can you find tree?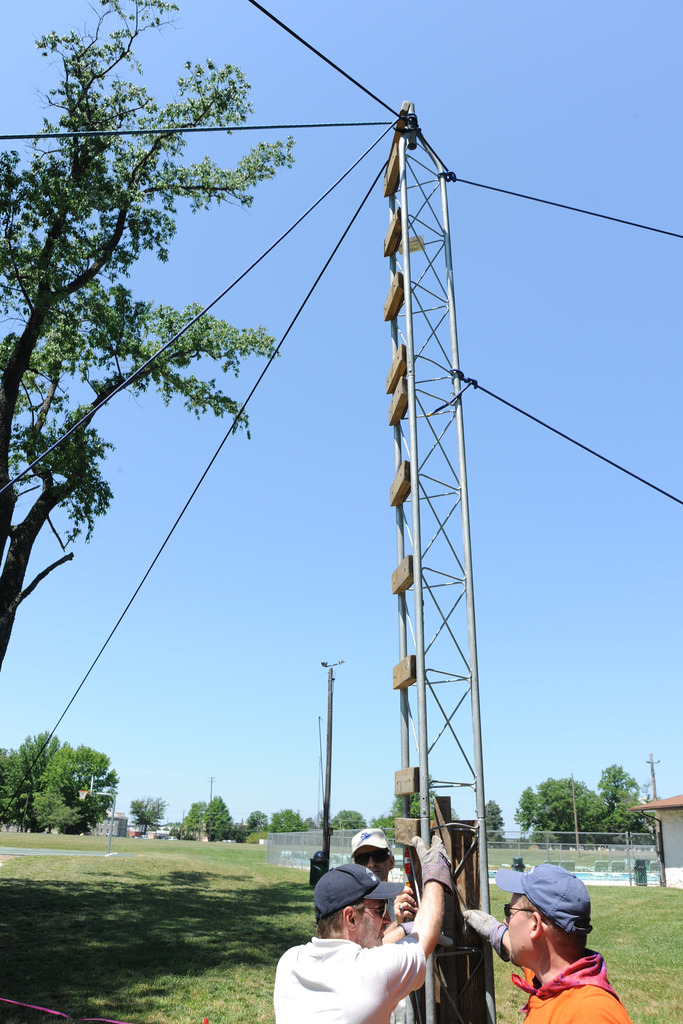
Yes, bounding box: bbox=(477, 803, 513, 845).
